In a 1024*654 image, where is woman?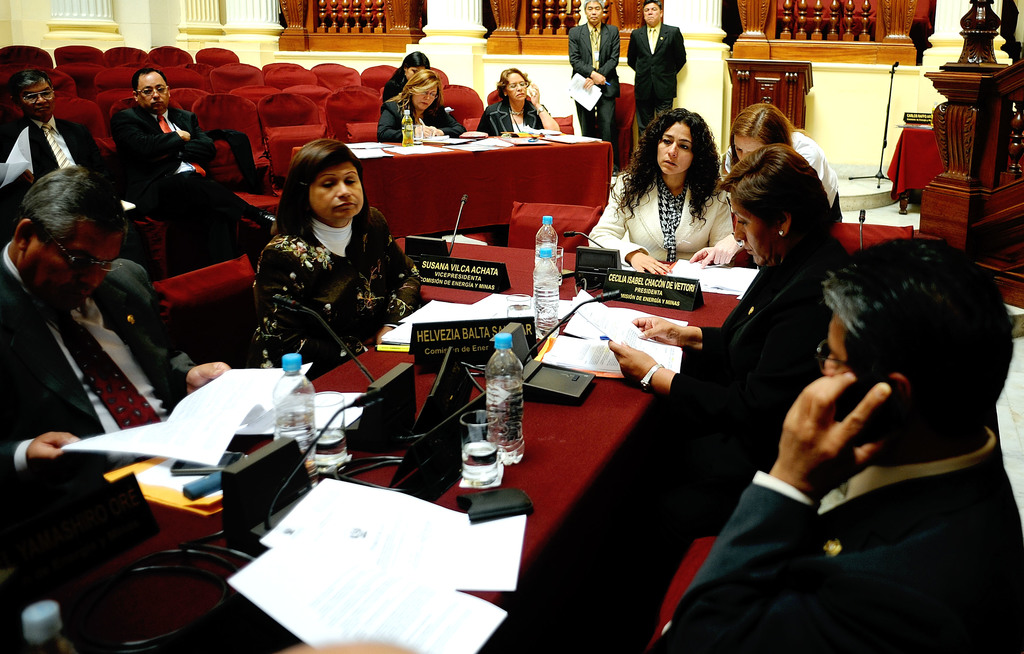
608:146:858:571.
